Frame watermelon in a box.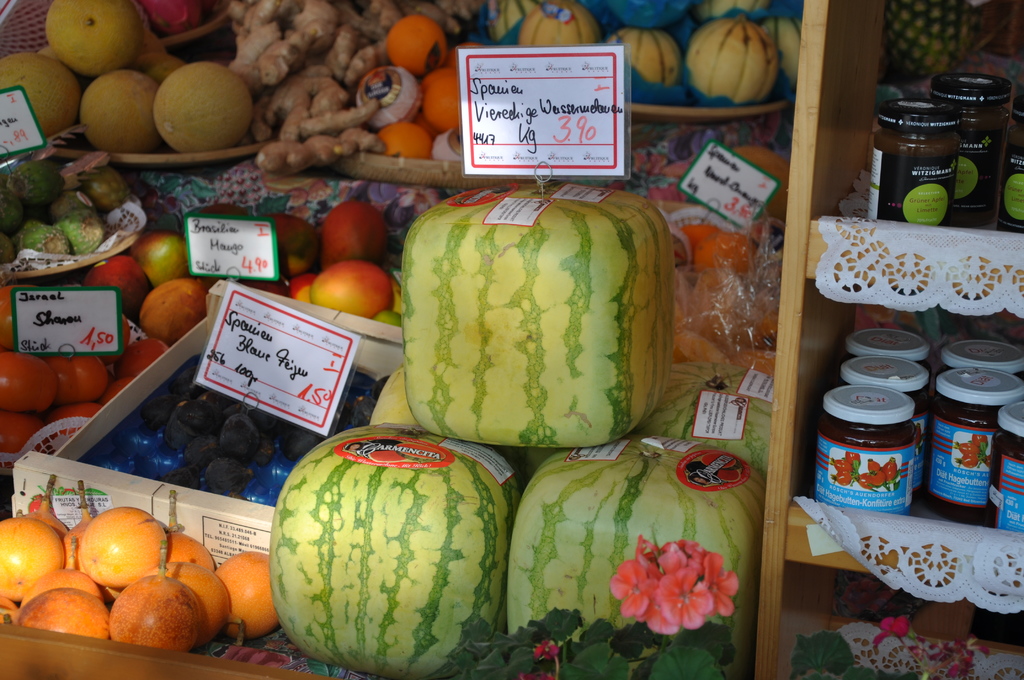
box=[504, 434, 767, 679].
